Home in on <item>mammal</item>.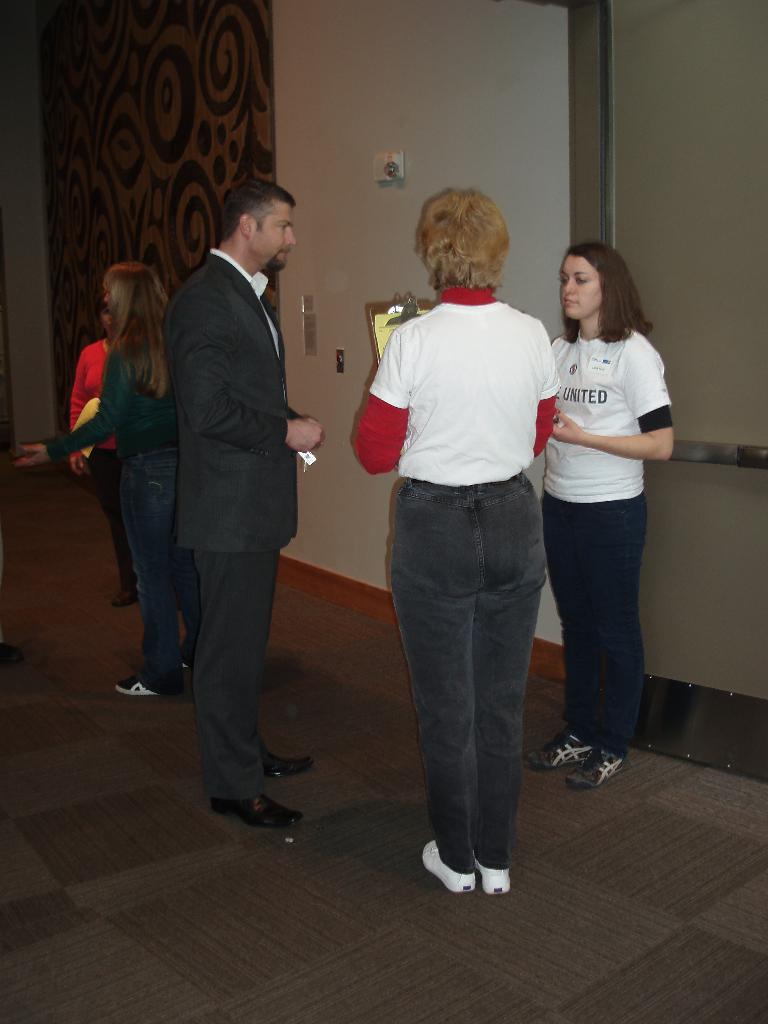
Homed in at bbox=(157, 175, 326, 833).
